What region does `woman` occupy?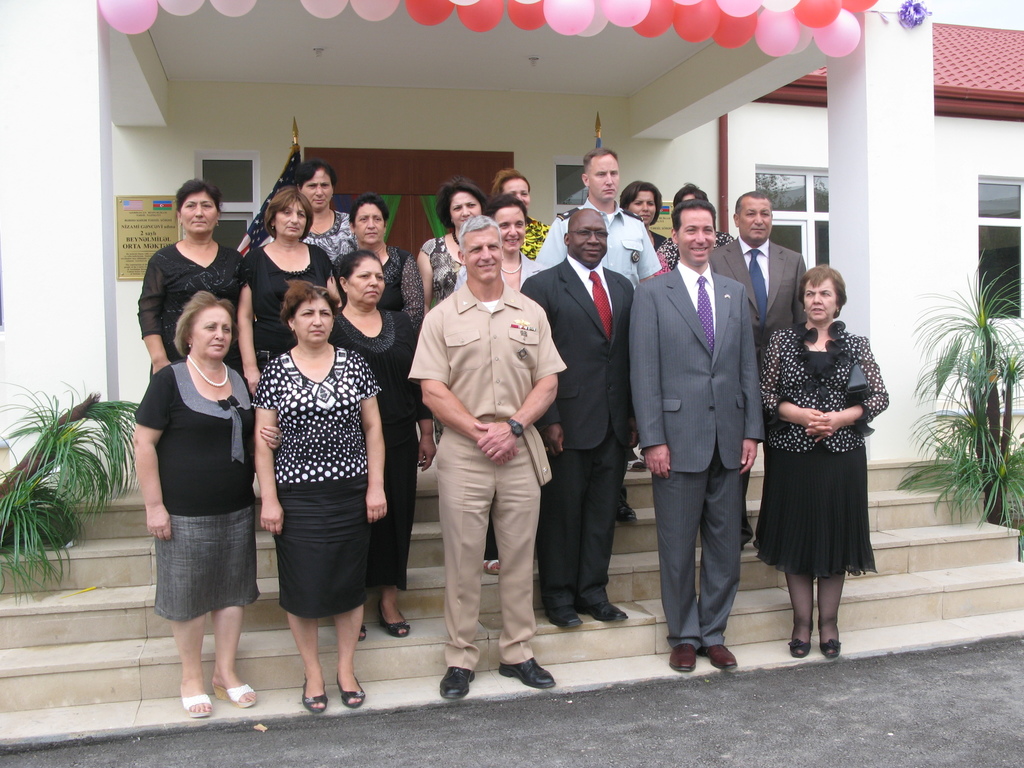
(412, 179, 494, 446).
